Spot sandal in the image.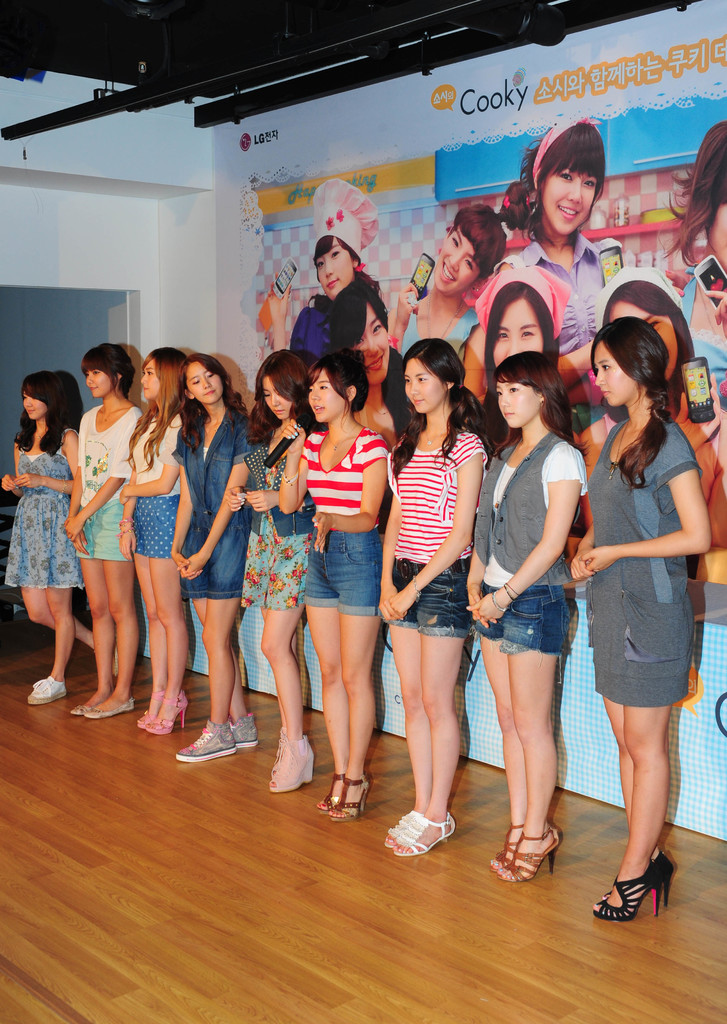
sandal found at bbox=[271, 732, 316, 788].
